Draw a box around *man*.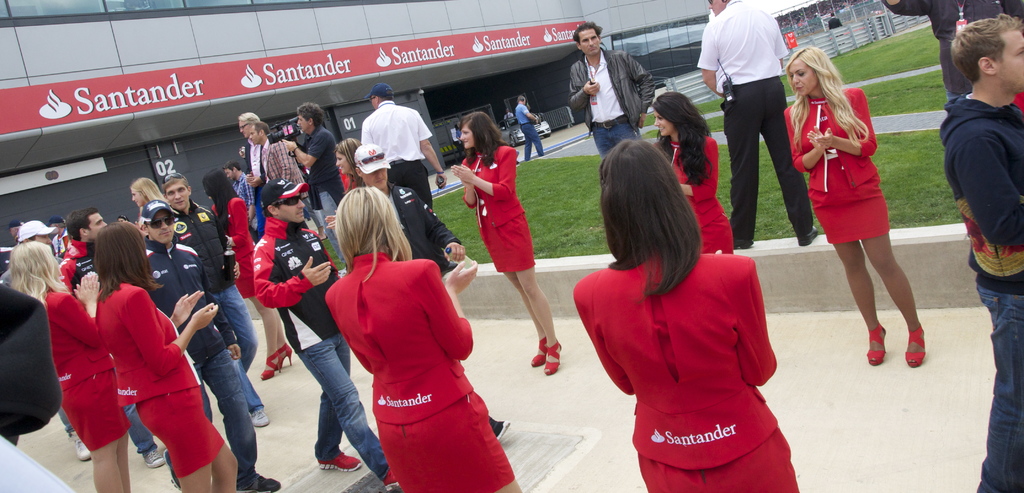
[left=348, top=83, right=449, bottom=230].
